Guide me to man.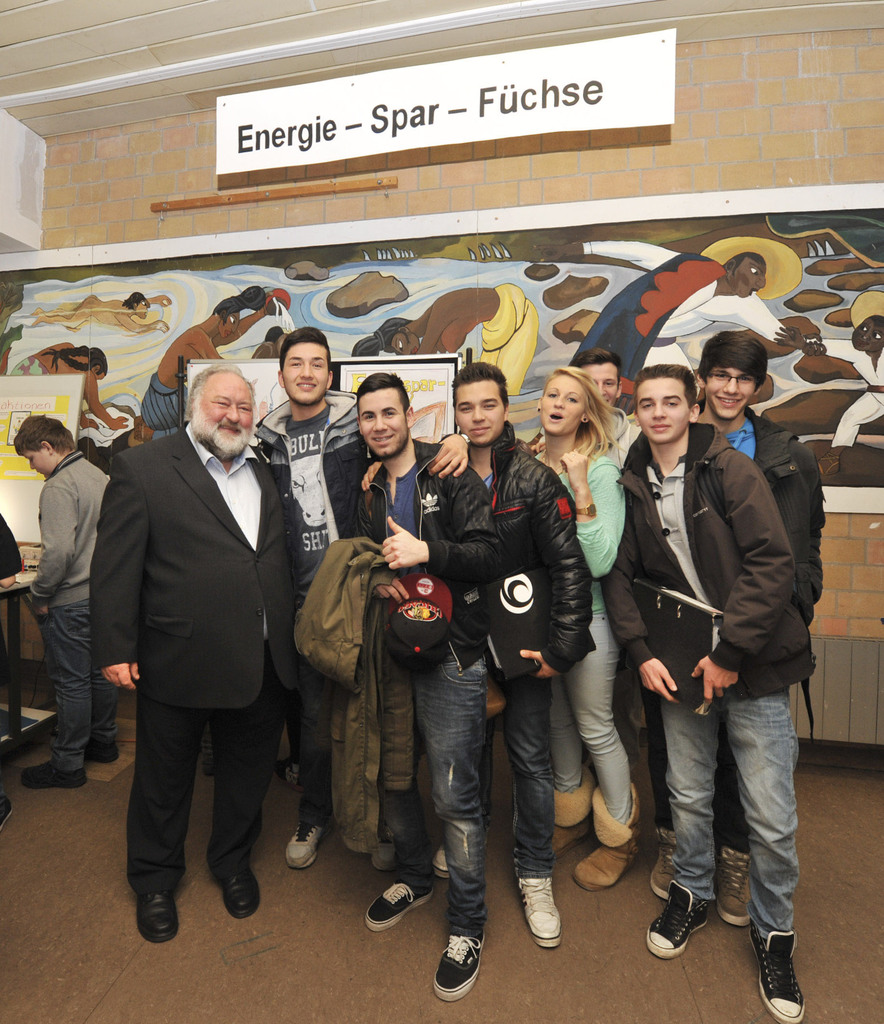
Guidance: (left=7, top=340, right=152, bottom=444).
